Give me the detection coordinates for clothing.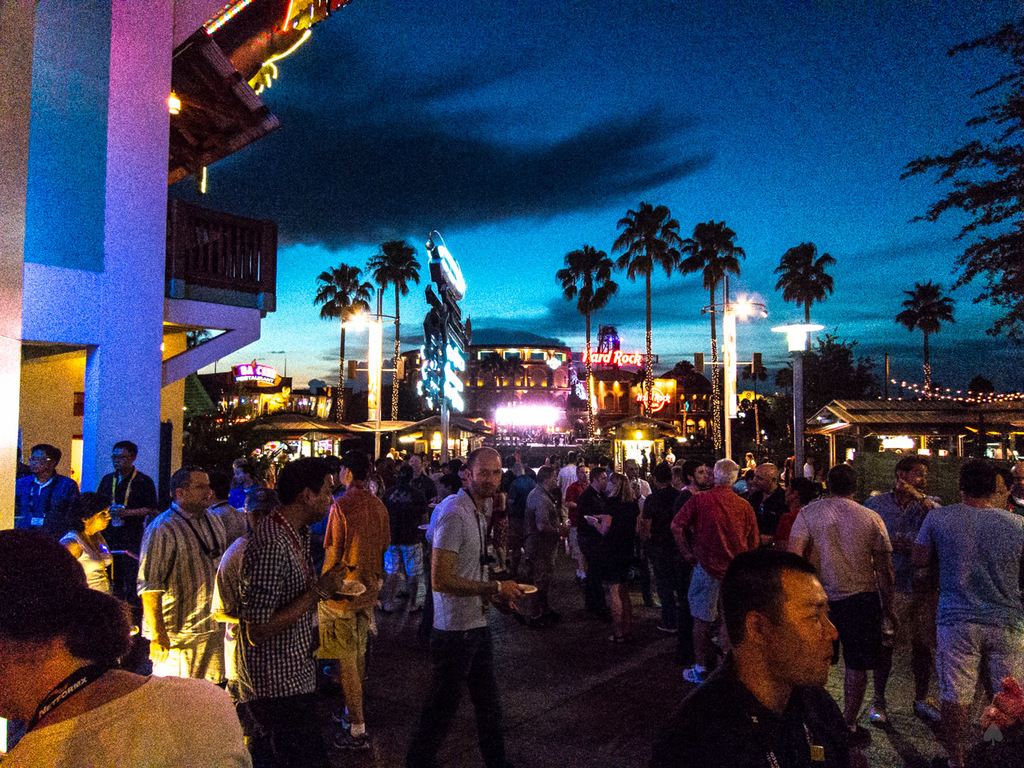
select_region(310, 482, 394, 669).
